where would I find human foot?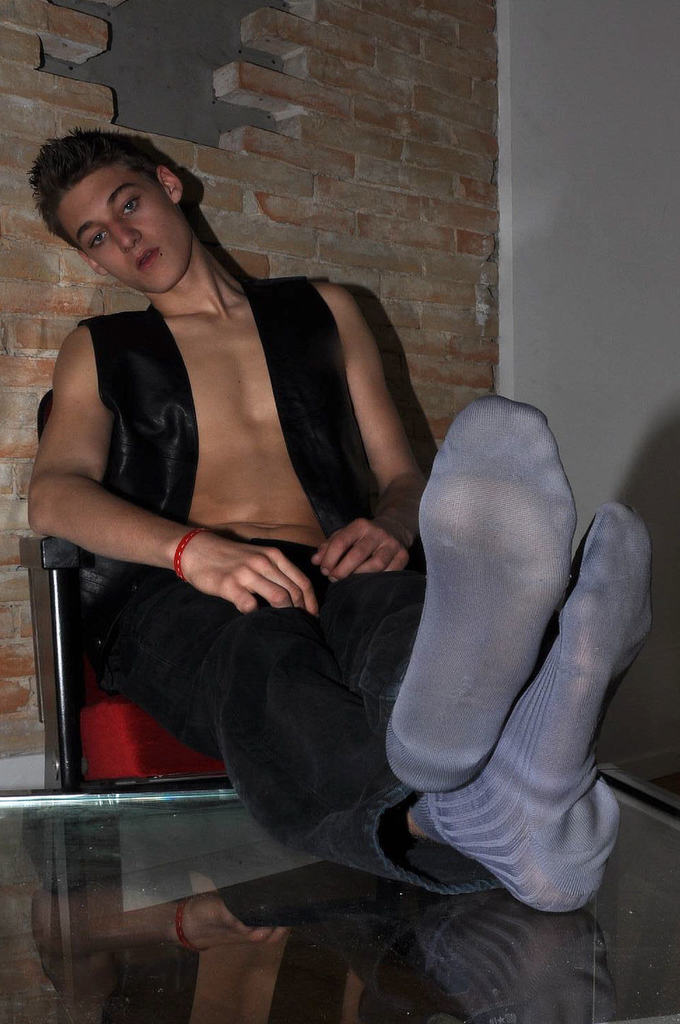
At l=411, t=500, r=649, b=912.
